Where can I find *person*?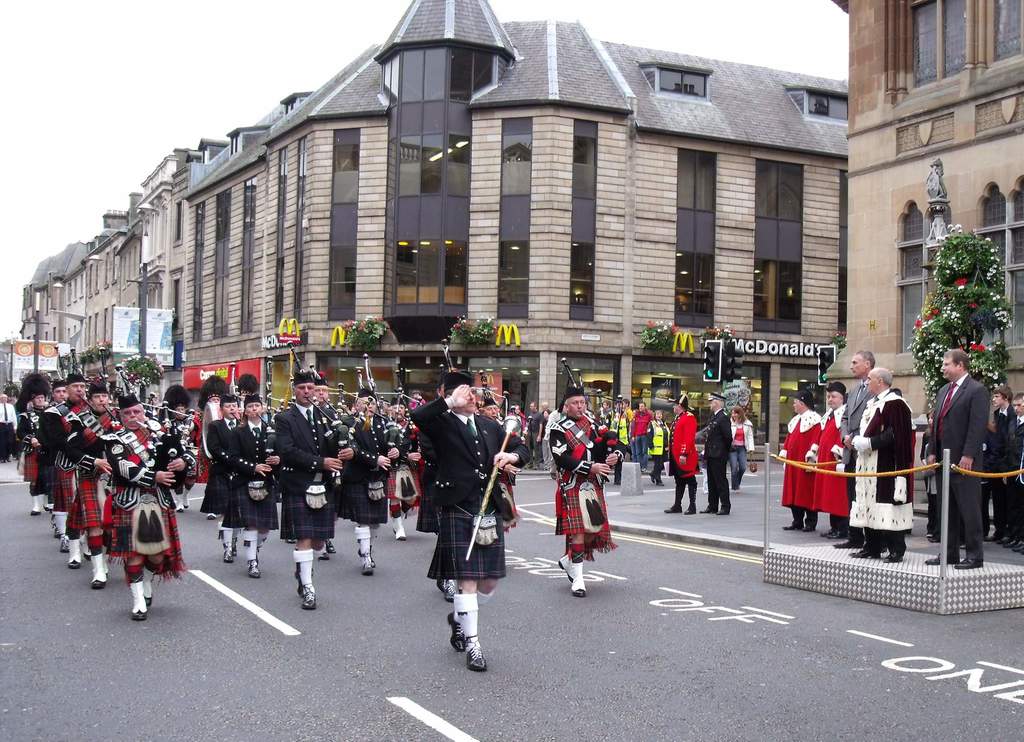
You can find it at x1=476, y1=395, x2=502, y2=419.
